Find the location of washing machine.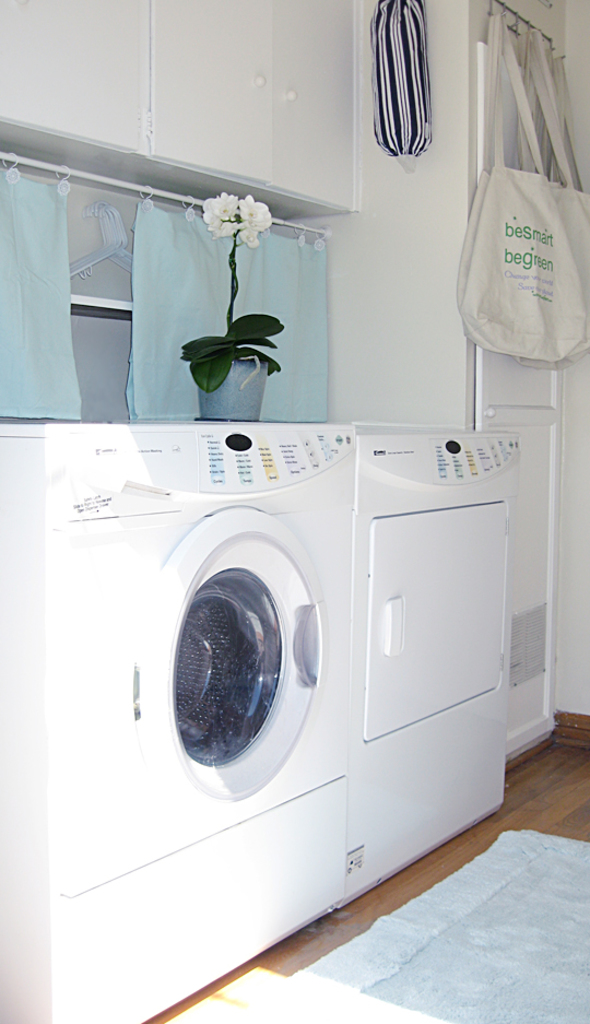
Location: locate(340, 421, 527, 916).
